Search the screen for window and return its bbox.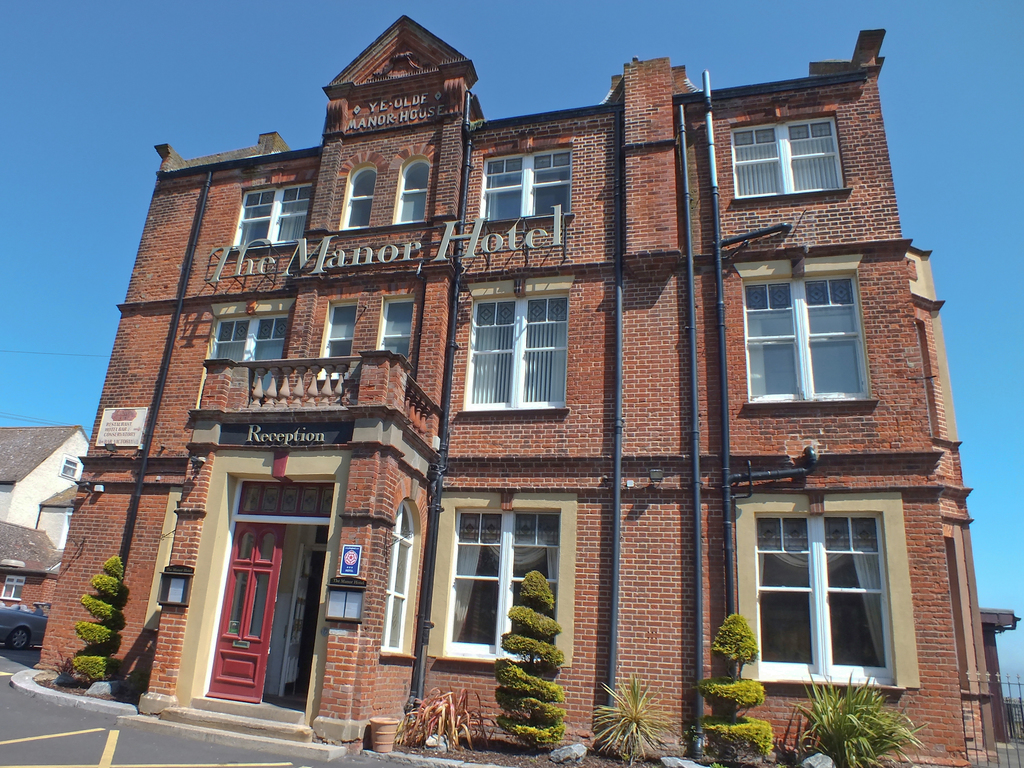
Found: x1=320 y1=299 x2=355 y2=357.
